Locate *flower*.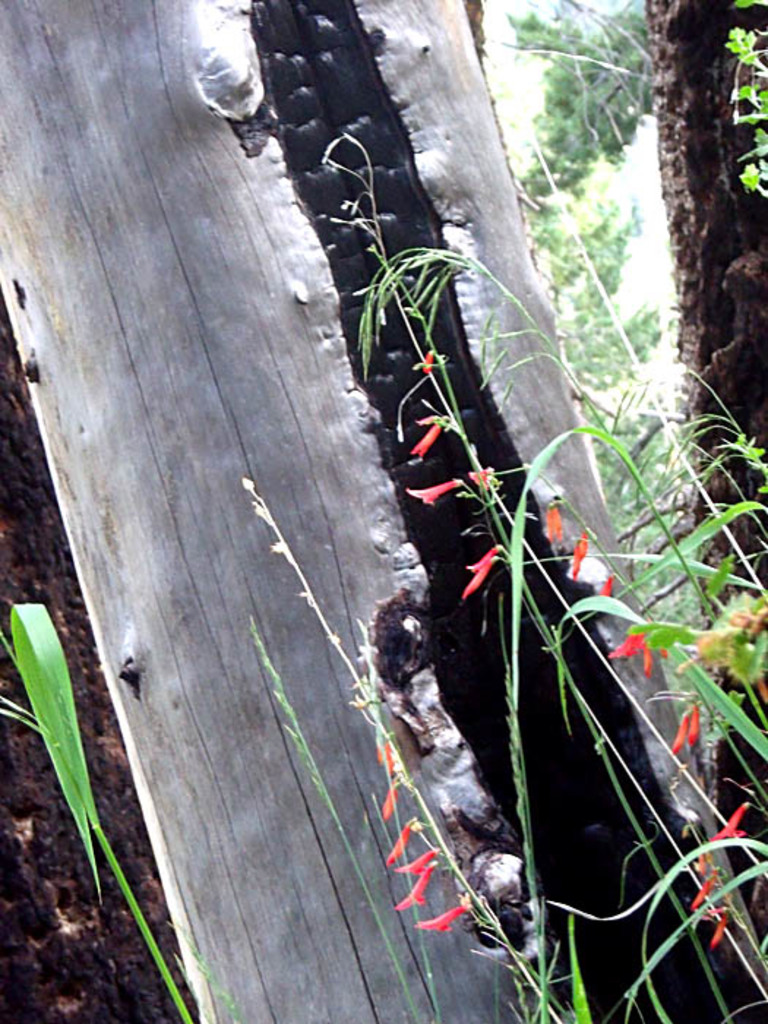
Bounding box: detection(415, 904, 467, 932).
